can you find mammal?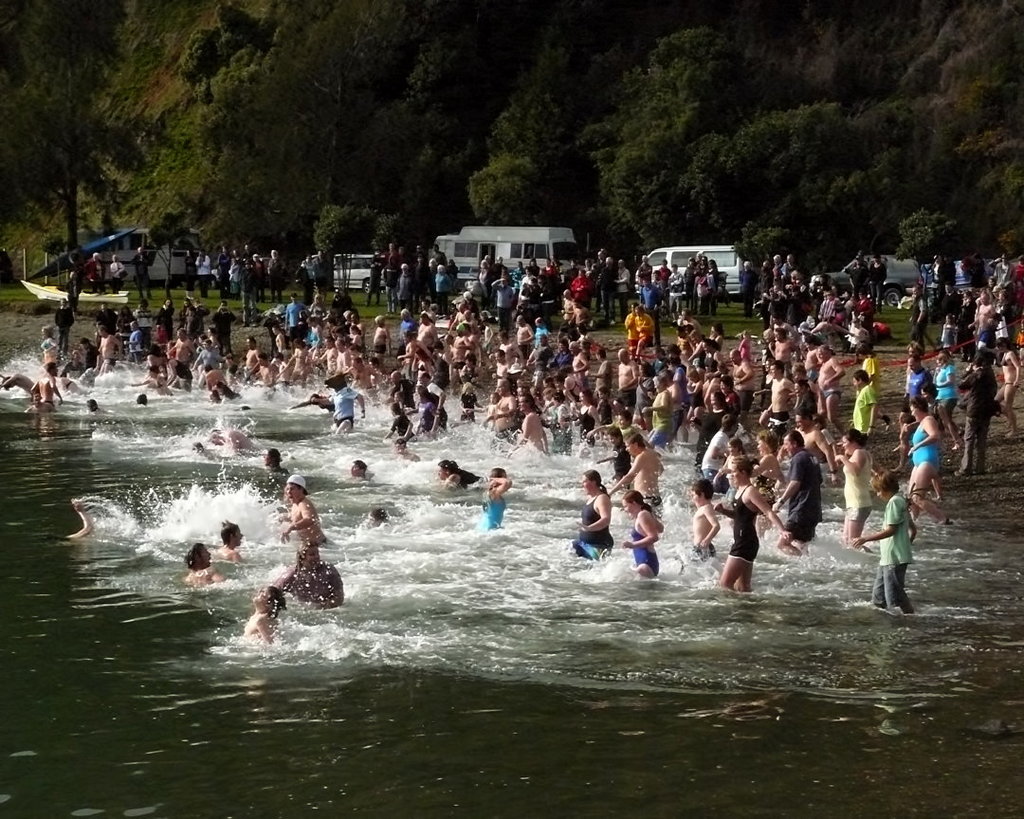
Yes, bounding box: (56, 498, 93, 540).
